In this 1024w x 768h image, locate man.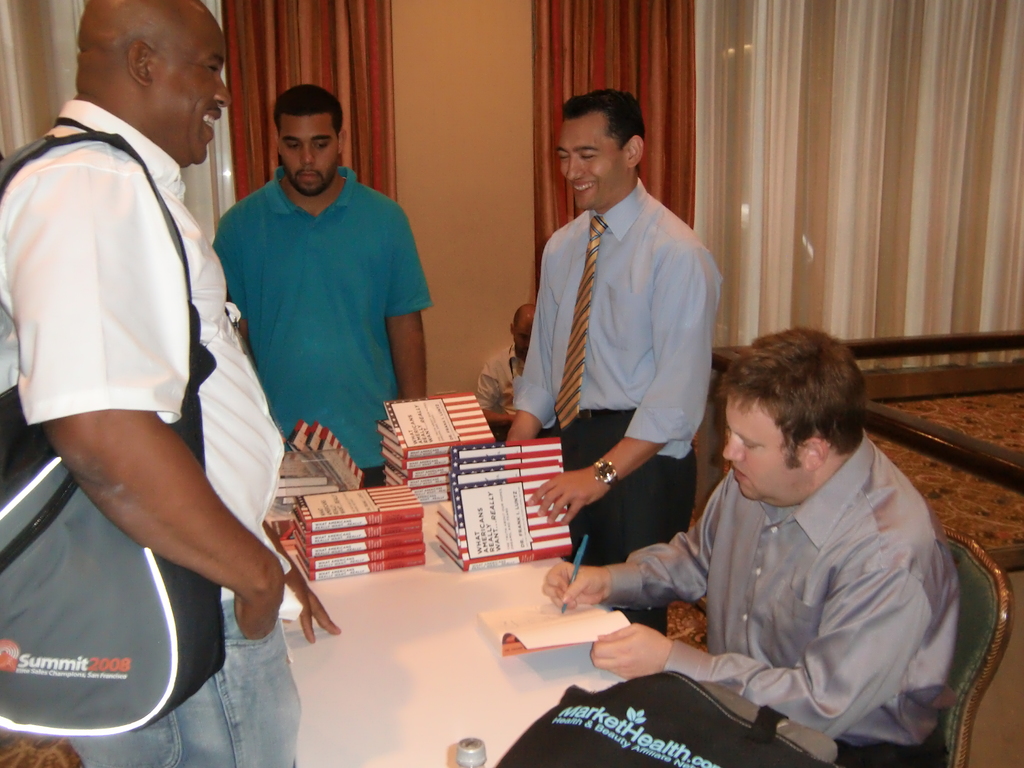
Bounding box: [left=540, top=326, right=957, bottom=767].
